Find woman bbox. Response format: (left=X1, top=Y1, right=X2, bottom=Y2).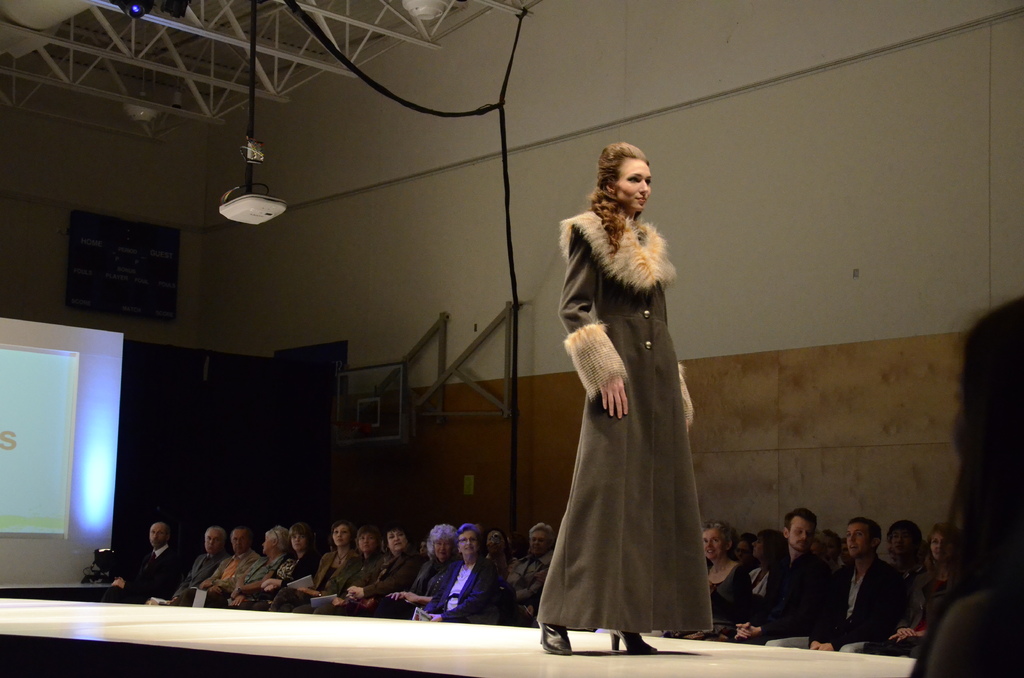
(left=810, top=531, right=821, bottom=556).
